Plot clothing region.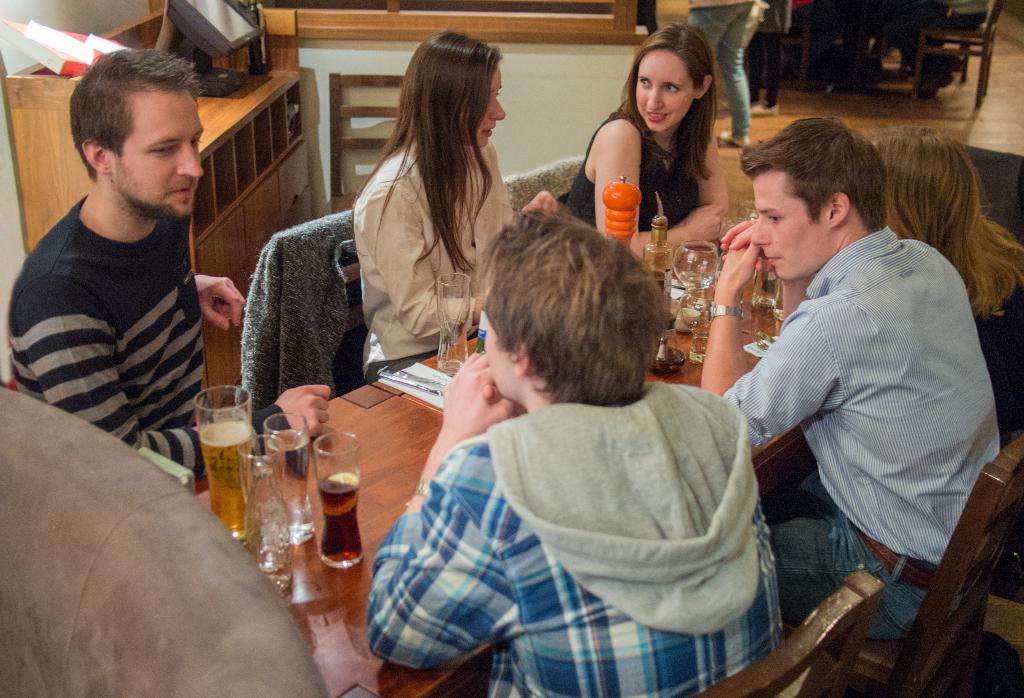
Plotted at [552, 113, 703, 246].
